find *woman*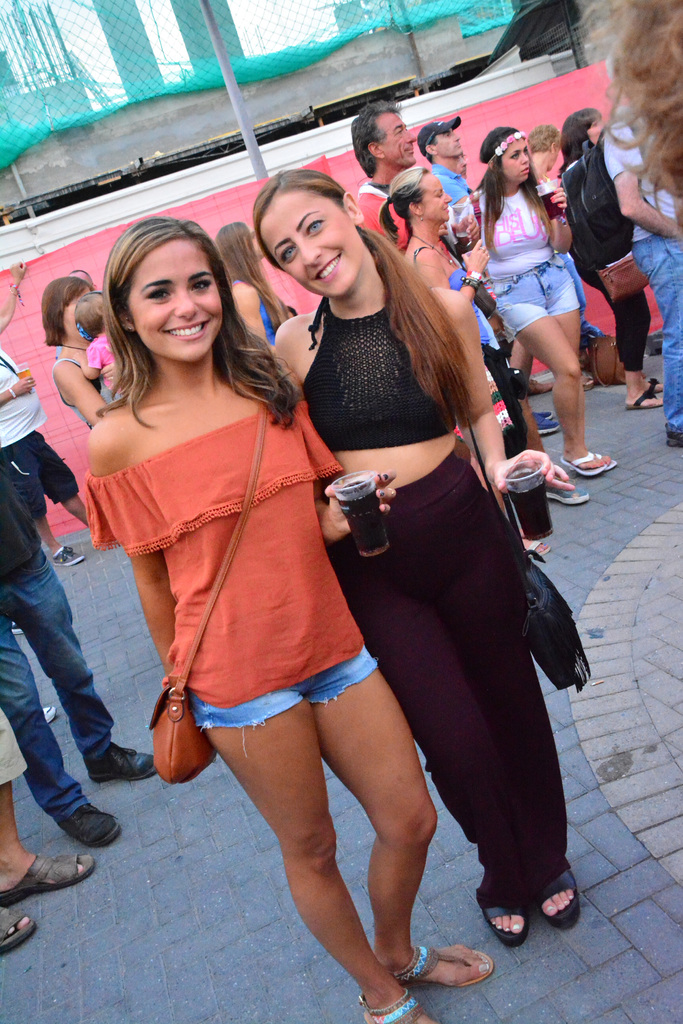
bbox(210, 221, 291, 349)
